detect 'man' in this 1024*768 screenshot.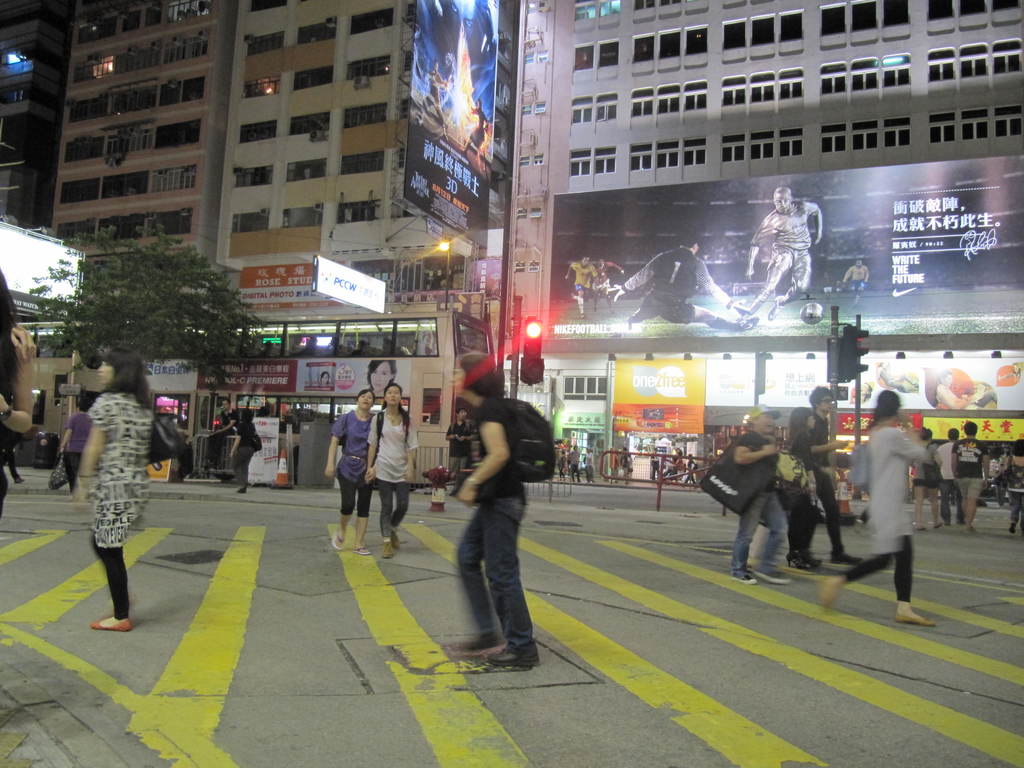
Detection: (807,382,858,572).
